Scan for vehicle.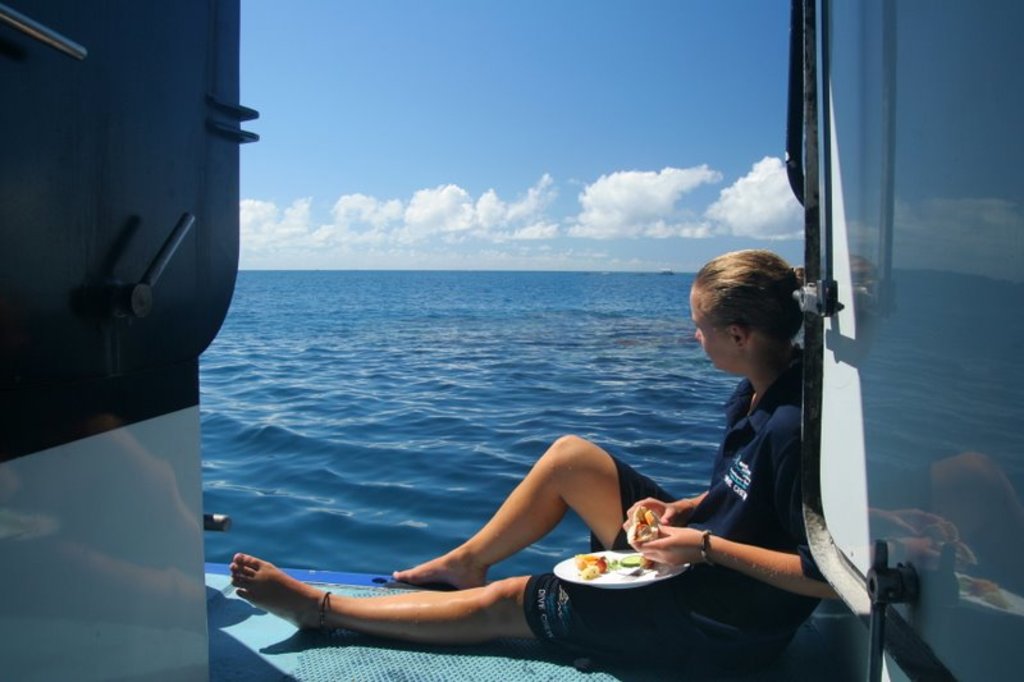
Scan result: 0,0,1023,681.
